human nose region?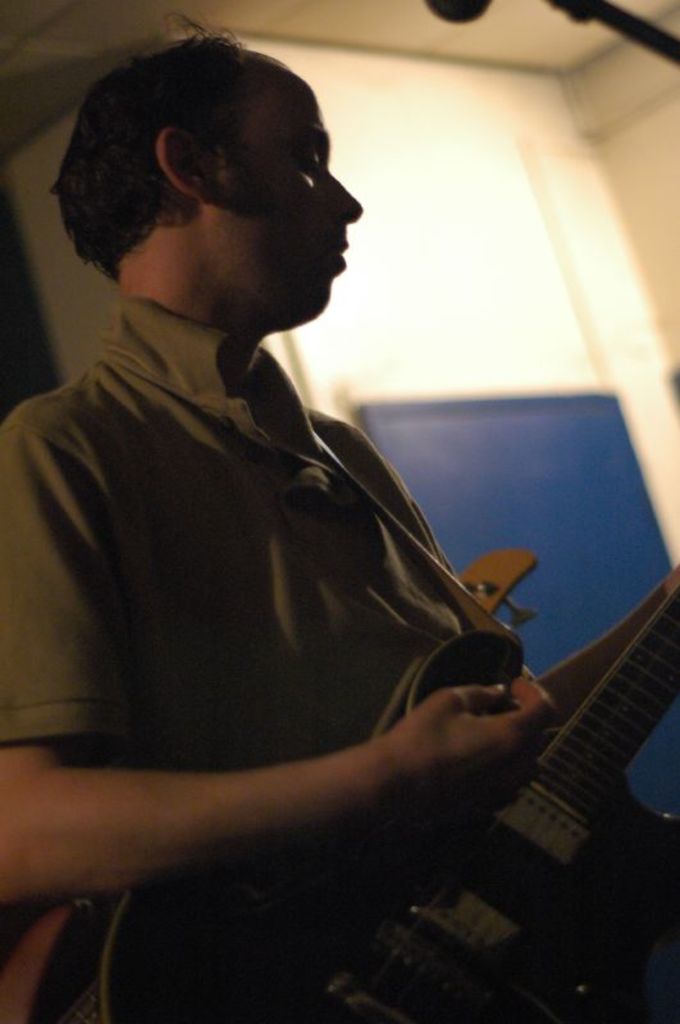
325,168,361,219
